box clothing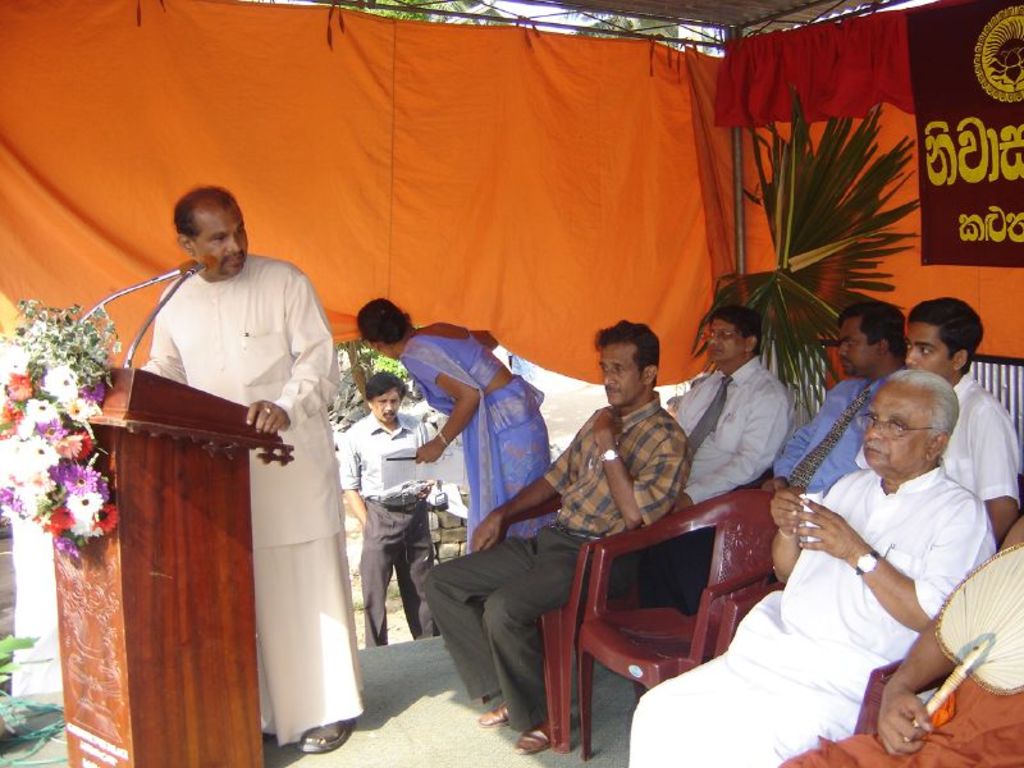
[421,406,701,728]
